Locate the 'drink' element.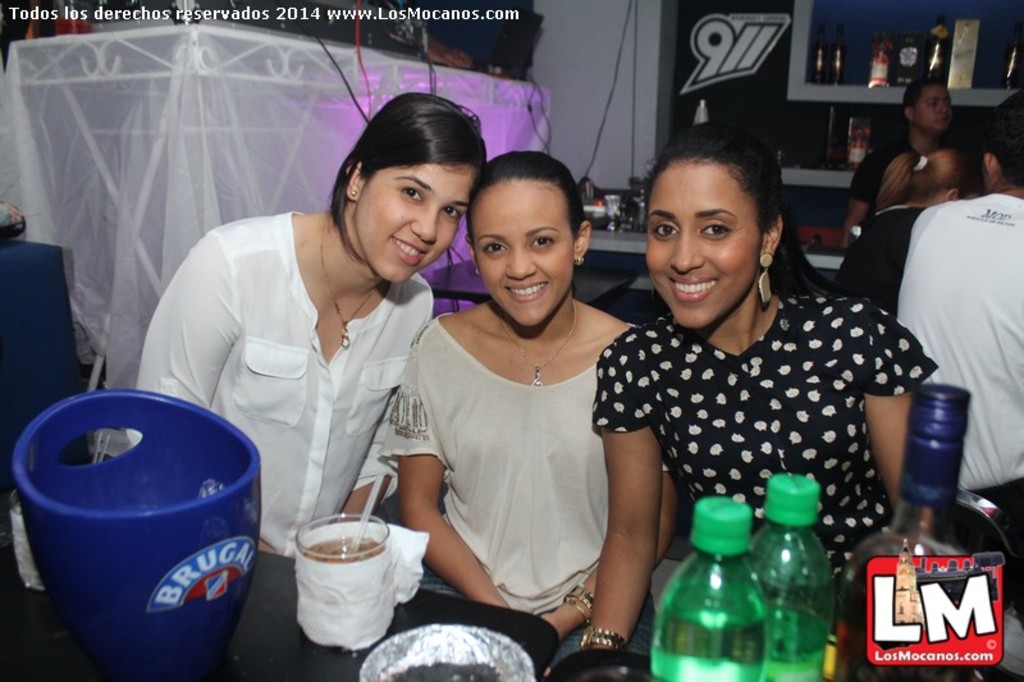
Element bbox: <box>835,380,1021,681</box>.
